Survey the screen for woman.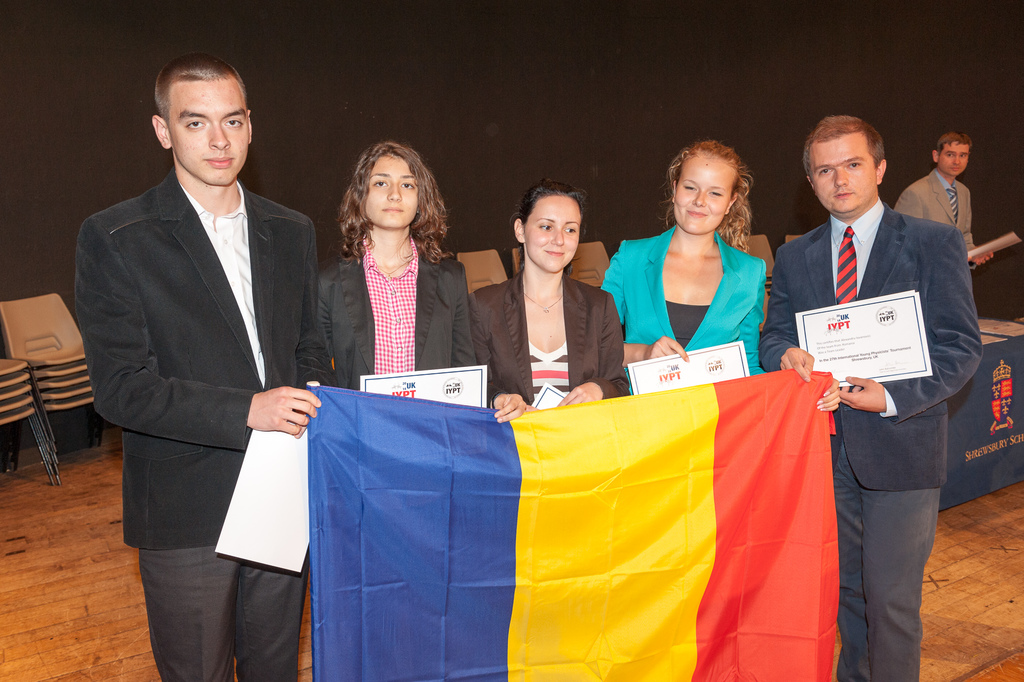
Survey found: x1=309, y1=142, x2=544, y2=424.
